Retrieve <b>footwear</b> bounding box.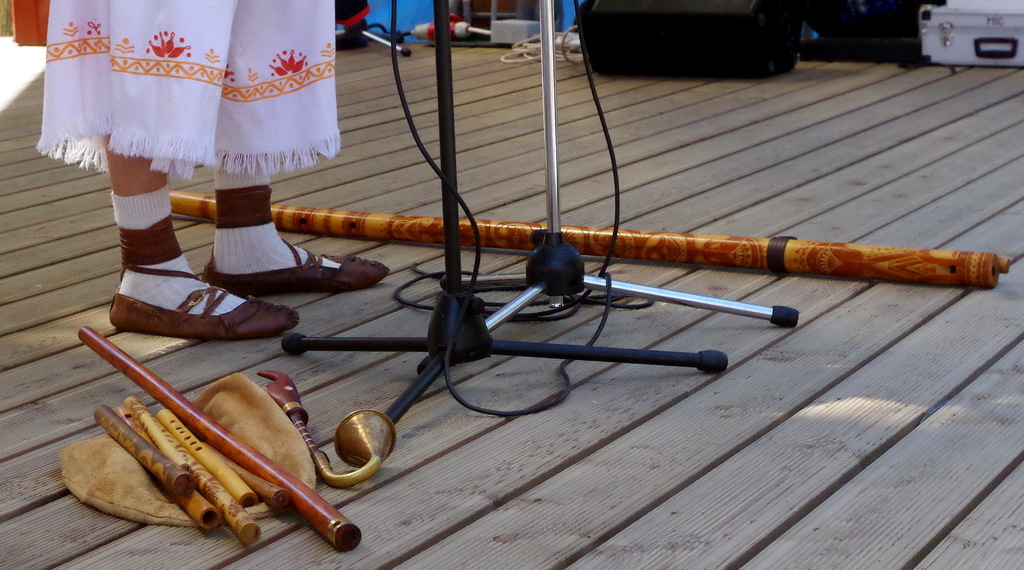
Bounding box: (x1=109, y1=271, x2=292, y2=361).
